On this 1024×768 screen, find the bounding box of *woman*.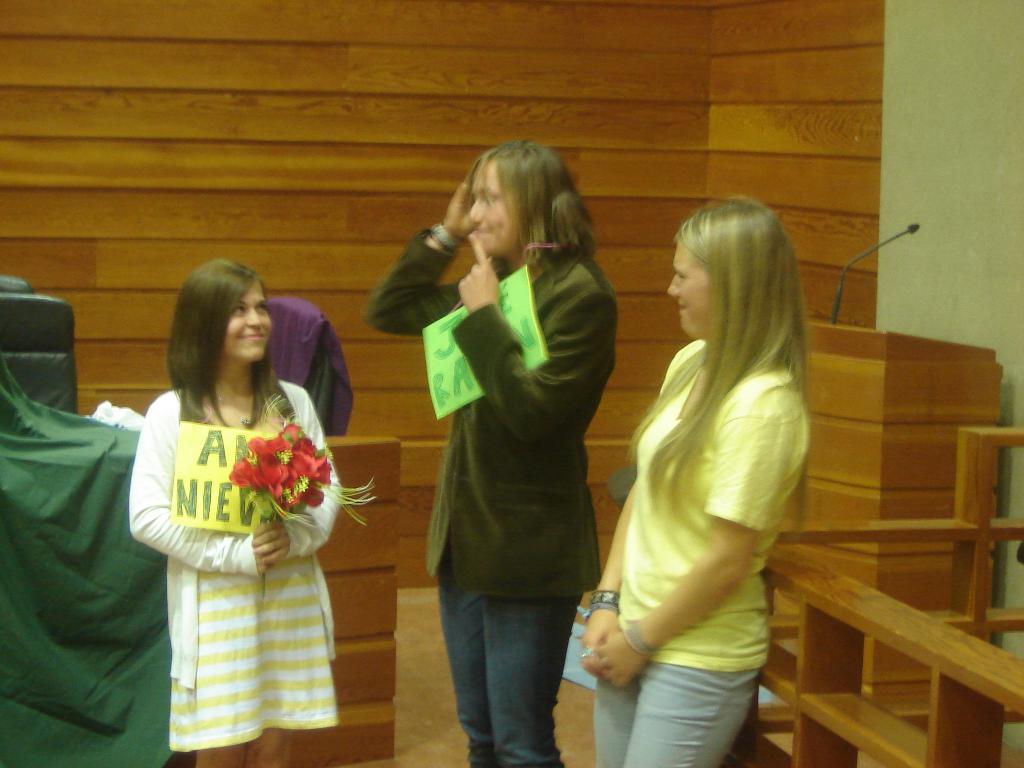
Bounding box: bbox=[366, 141, 621, 767].
